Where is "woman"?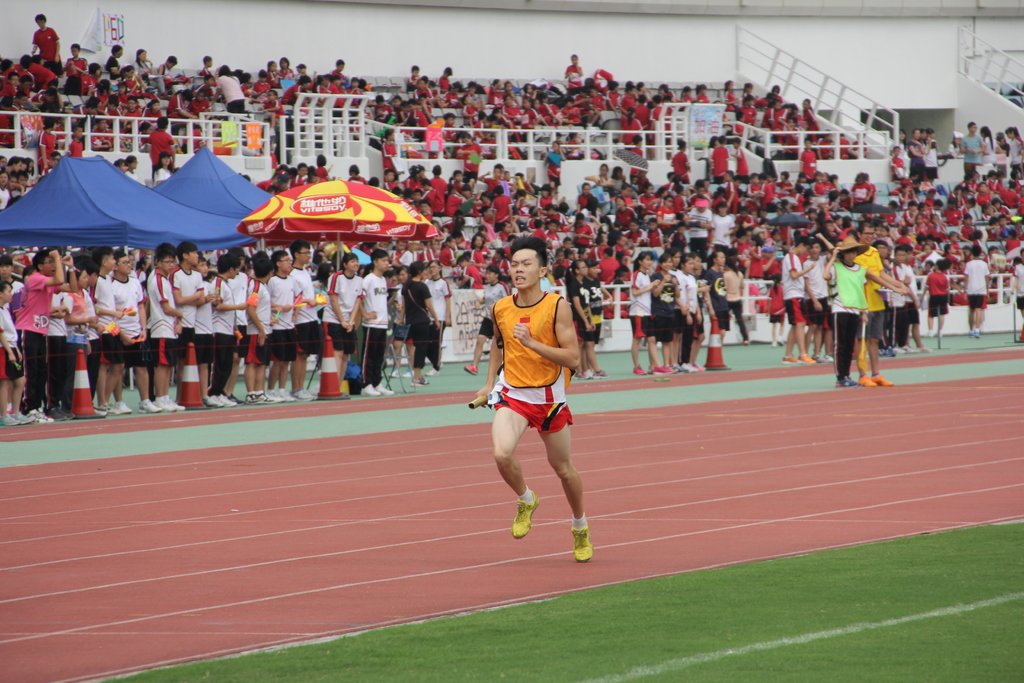
region(560, 258, 594, 381).
